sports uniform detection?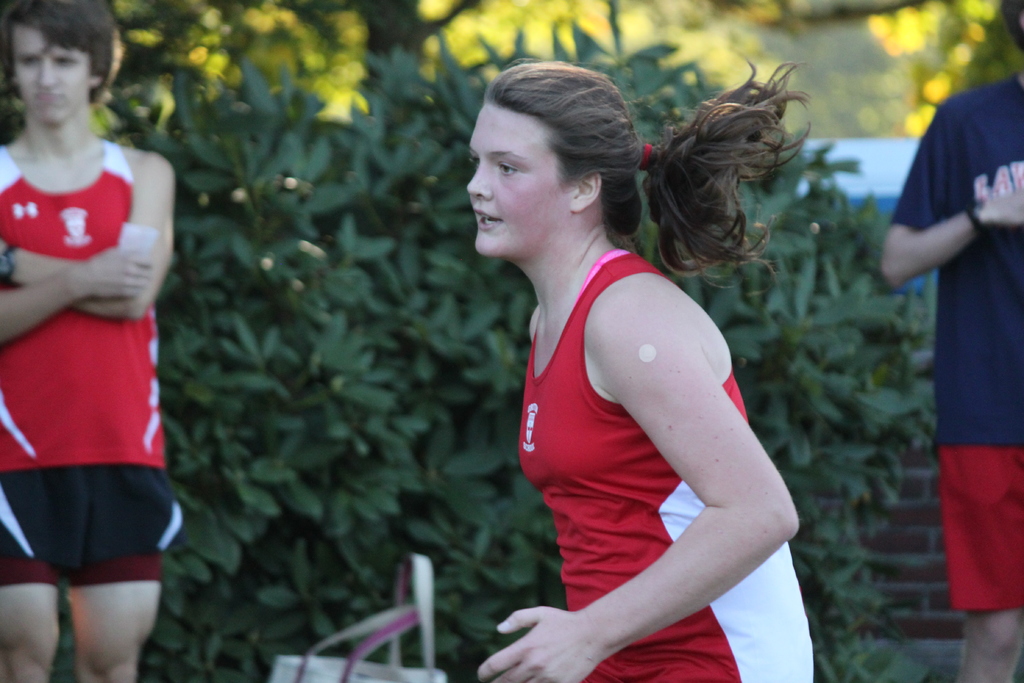
left=0, top=139, right=190, bottom=589
